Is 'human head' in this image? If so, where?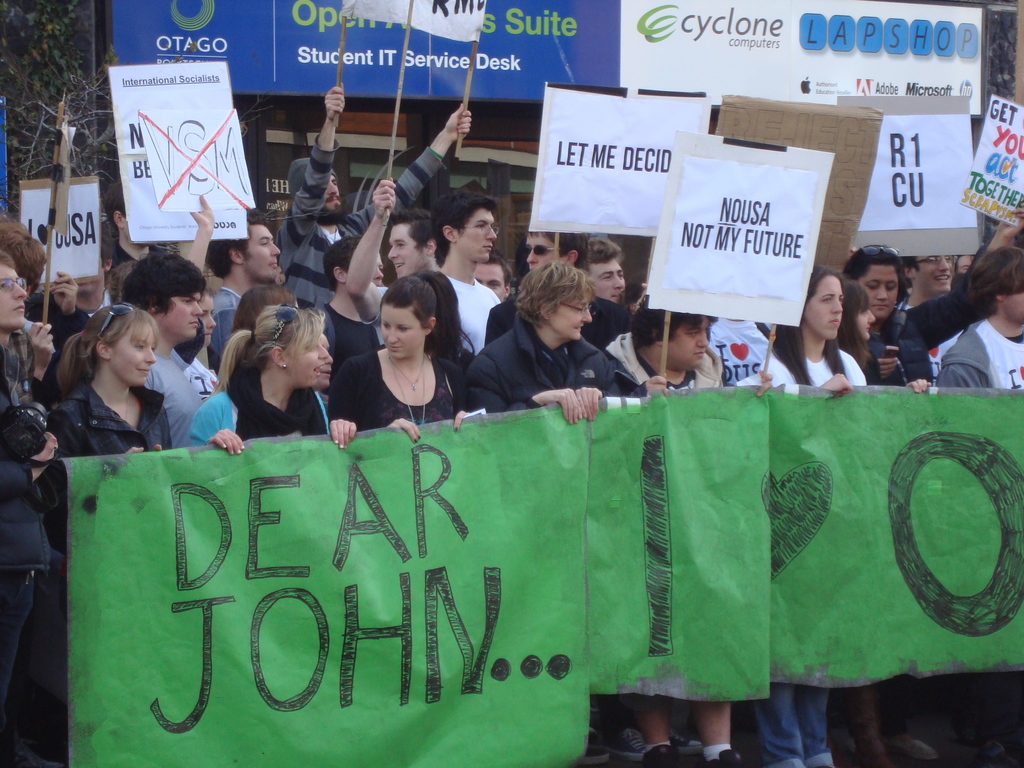
Yes, at <box>381,271,440,362</box>.
